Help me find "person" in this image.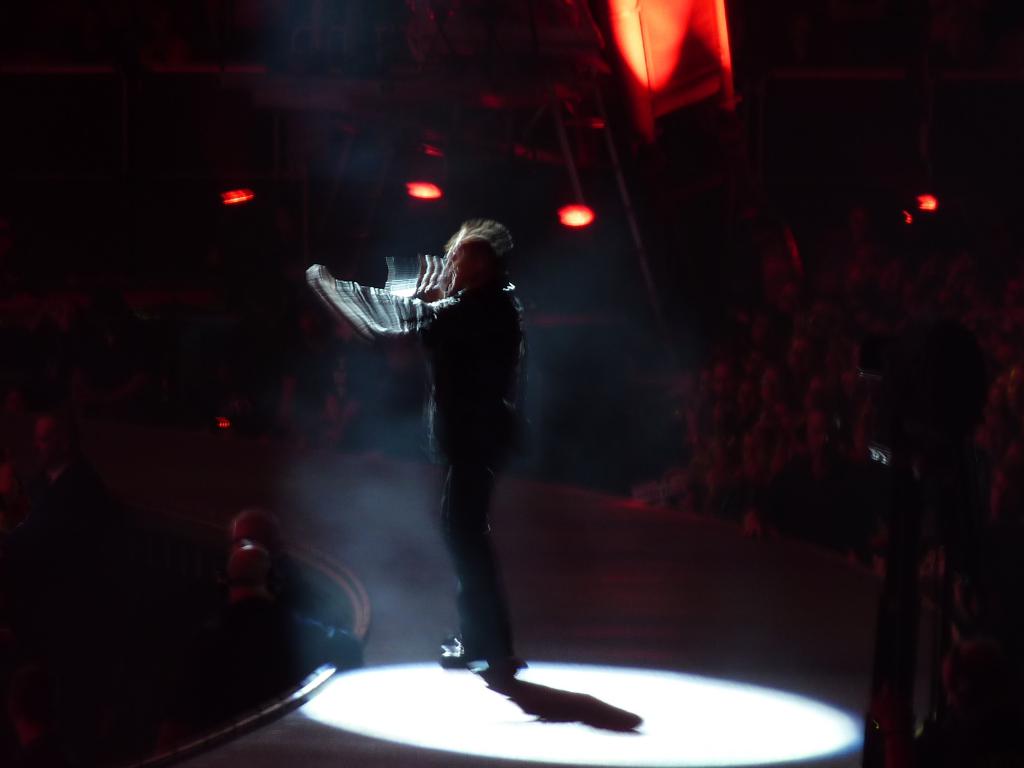
Found it: (x1=308, y1=213, x2=538, y2=691).
